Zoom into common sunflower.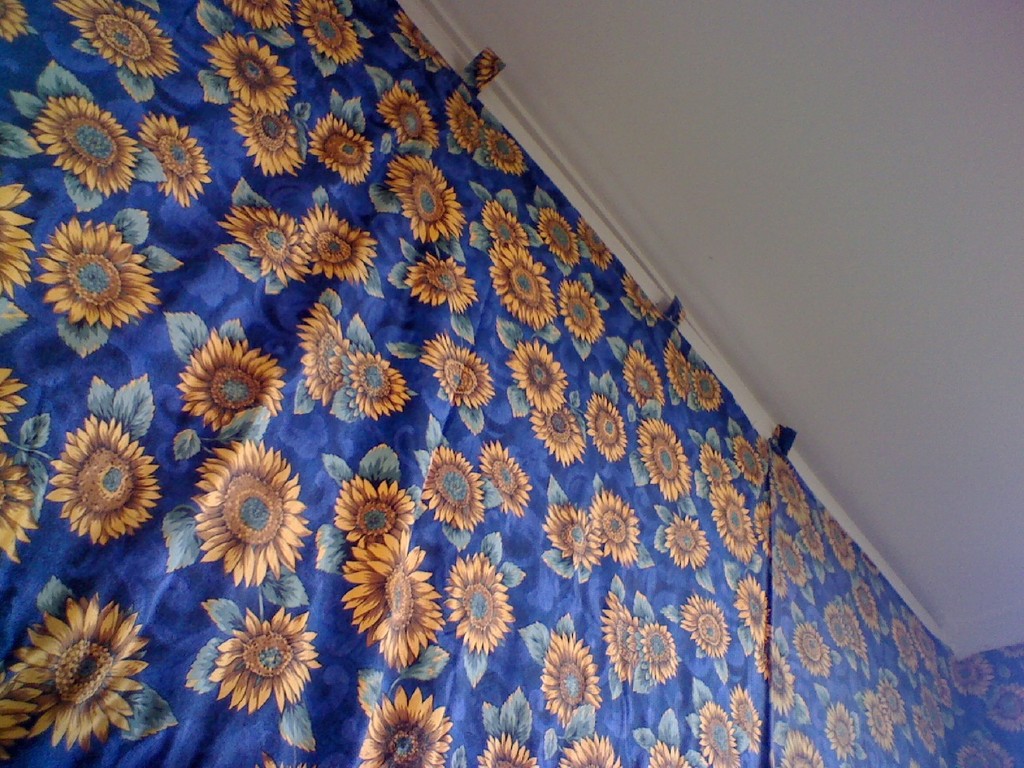
Zoom target: Rect(759, 646, 795, 710).
